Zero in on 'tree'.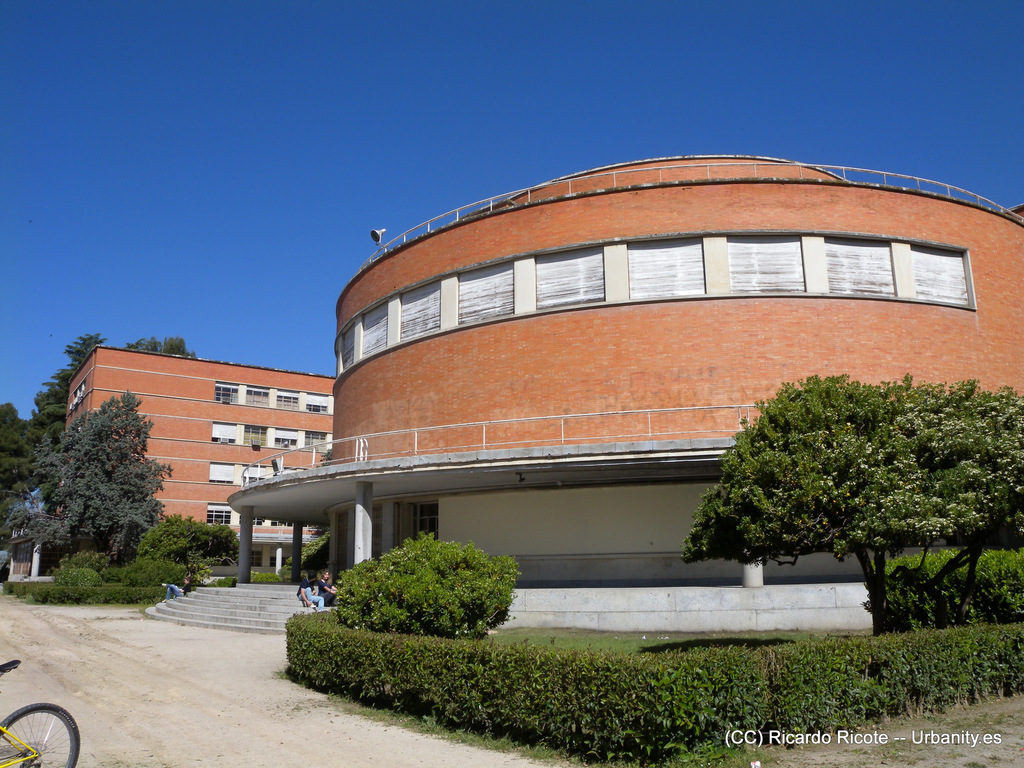
Zeroed in: [31,372,170,593].
